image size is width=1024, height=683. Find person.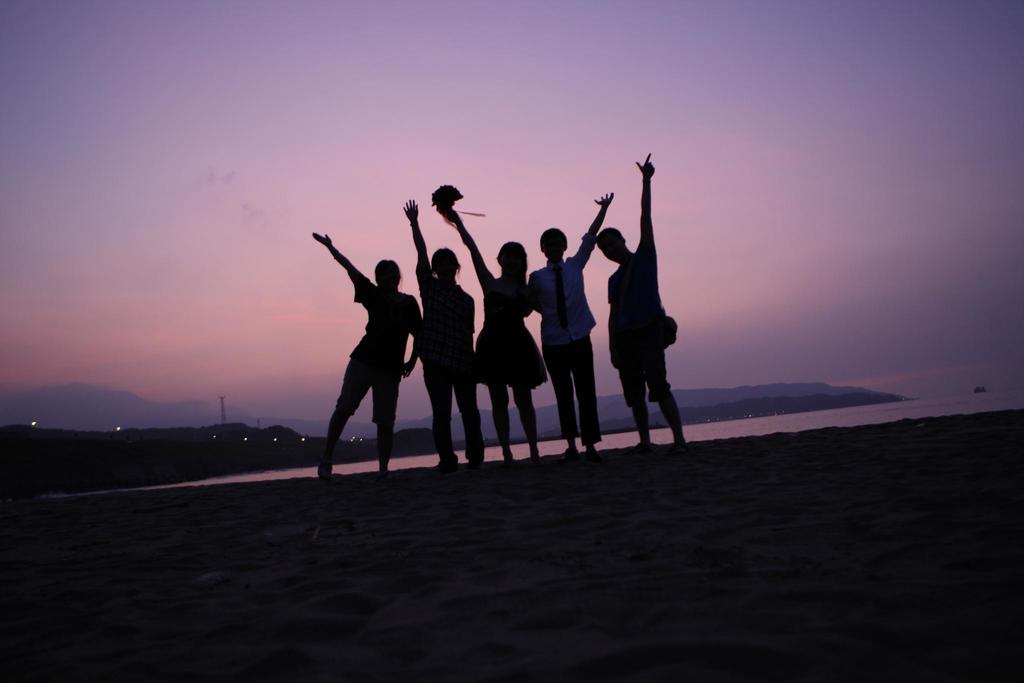
(left=594, top=144, right=685, bottom=452).
